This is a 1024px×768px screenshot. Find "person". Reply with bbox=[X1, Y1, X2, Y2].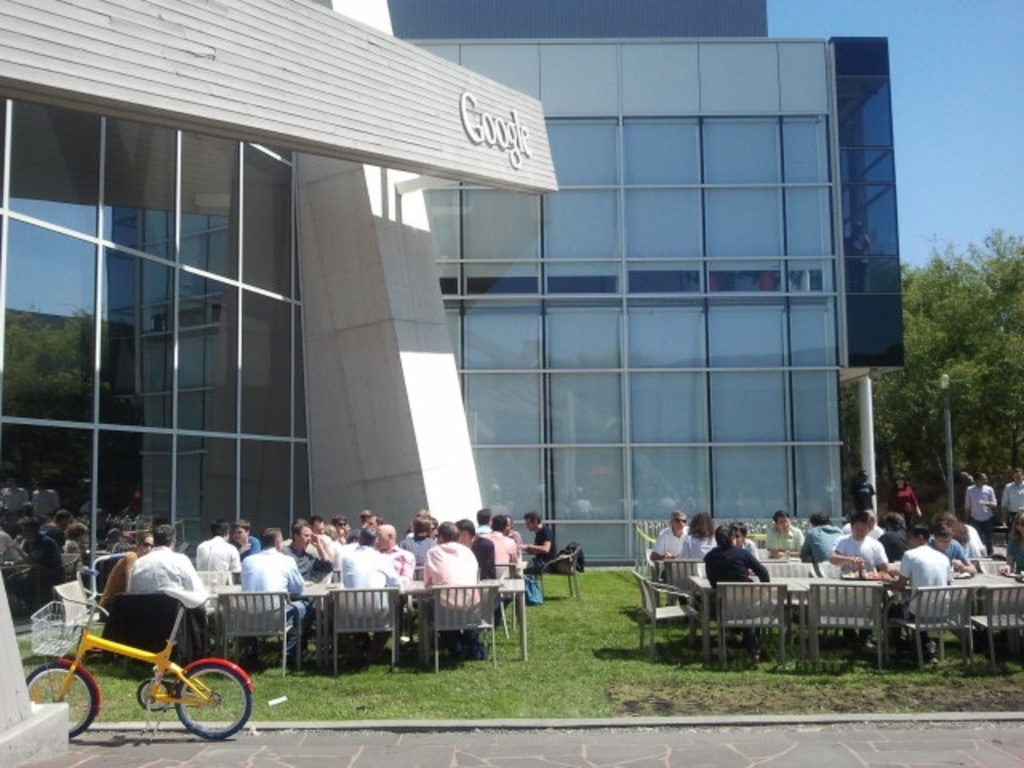
bbox=[842, 467, 877, 528].
